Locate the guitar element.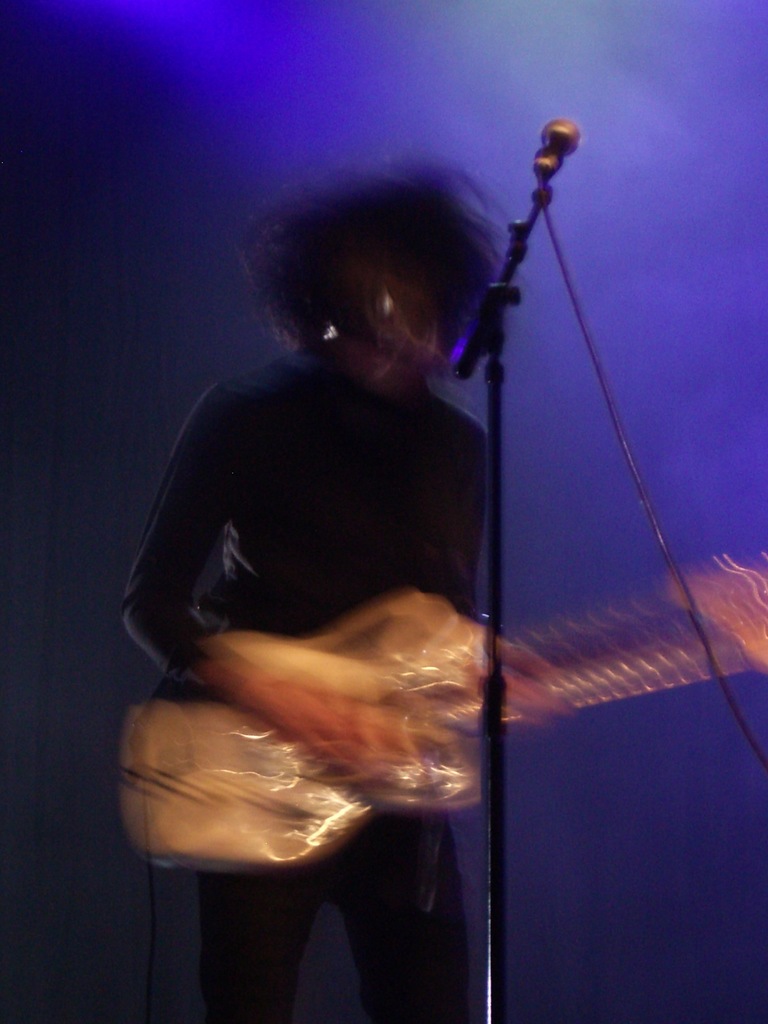
Element bbox: bbox=[116, 545, 767, 889].
